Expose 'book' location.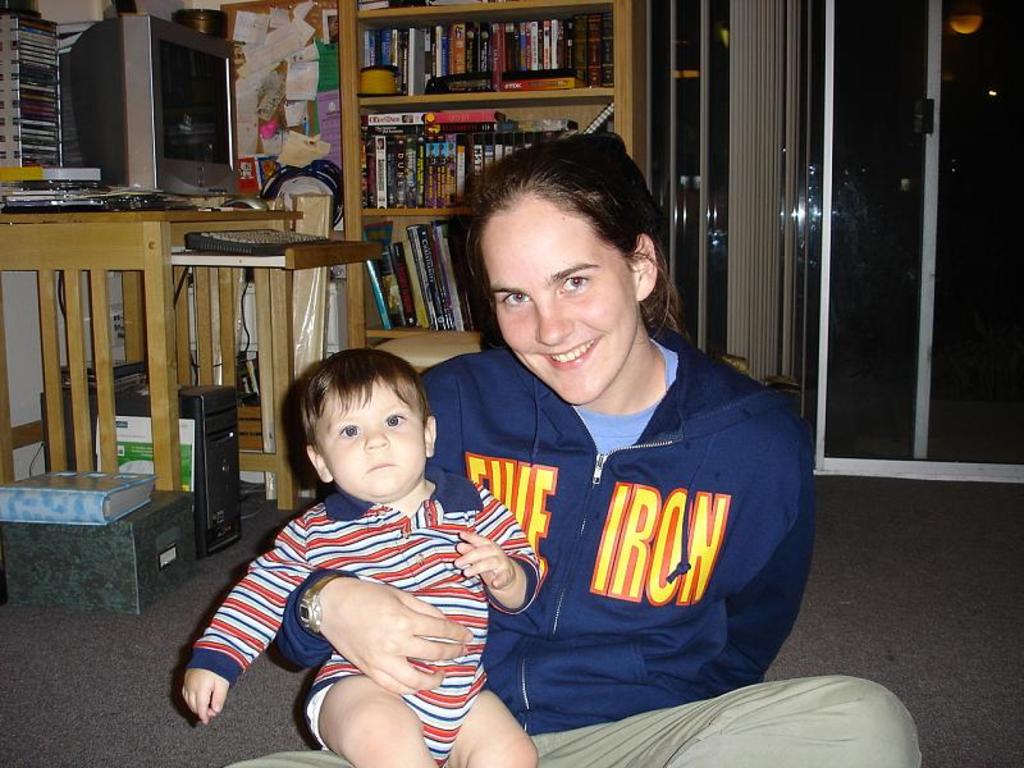
Exposed at (x1=0, y1=471, x2=151, y2=527).
